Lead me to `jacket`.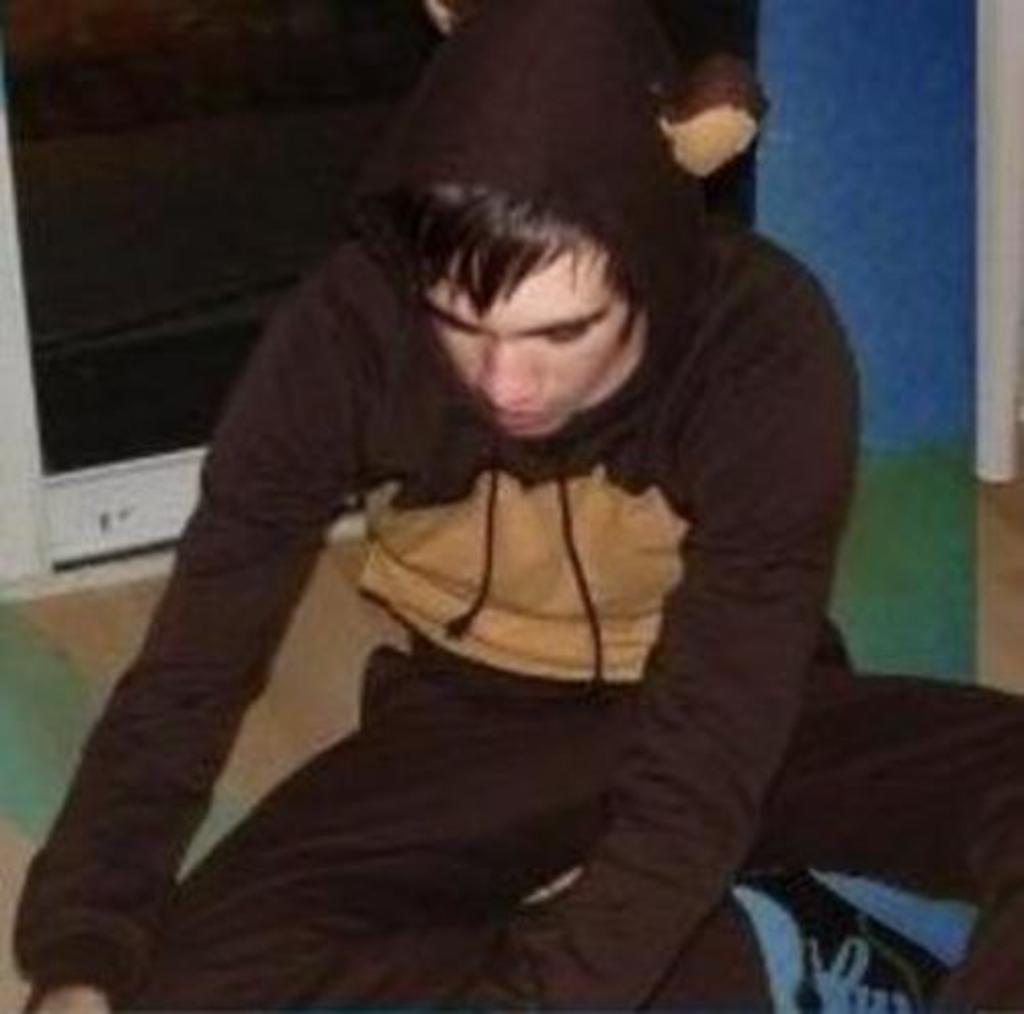
Lead to <box>10,6,870,1012</box>.
